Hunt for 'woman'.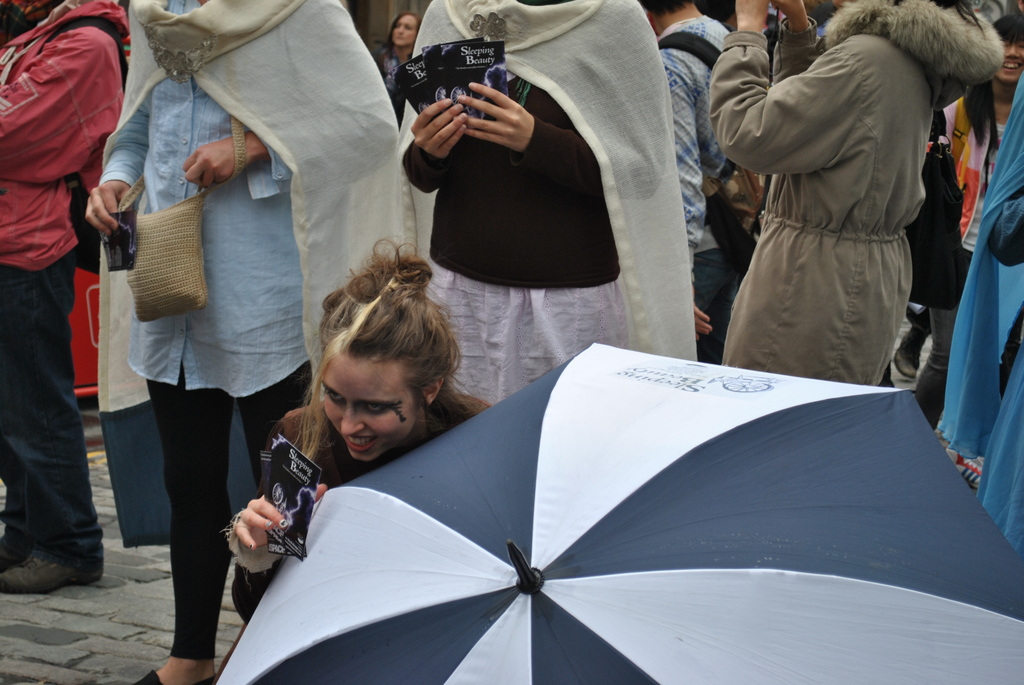
Hunted down at bbox=[374, 12, 425, 129].
